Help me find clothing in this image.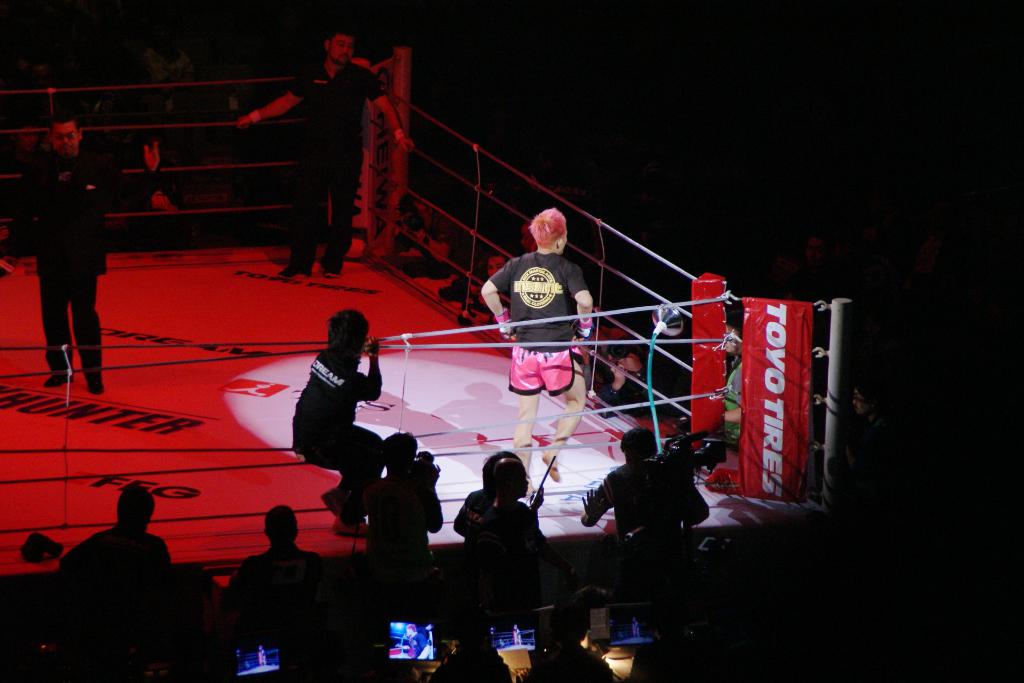
Found it: detection(489, 251, 589, 352).
